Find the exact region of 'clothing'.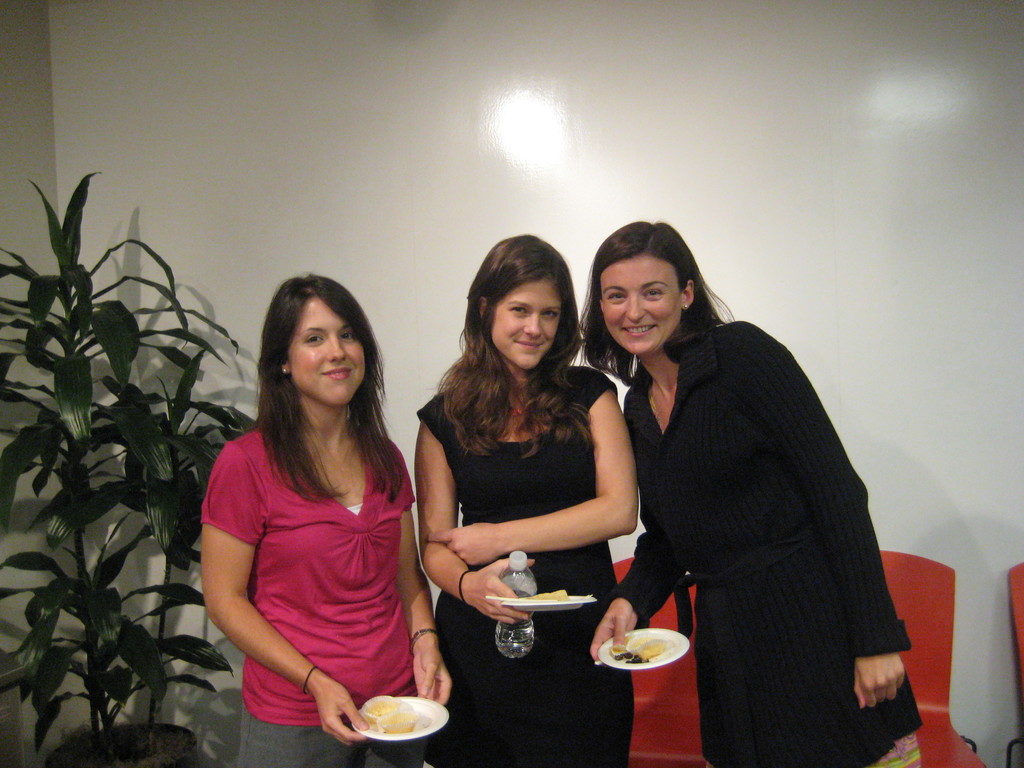
Exact region: 618,319,916,767.
